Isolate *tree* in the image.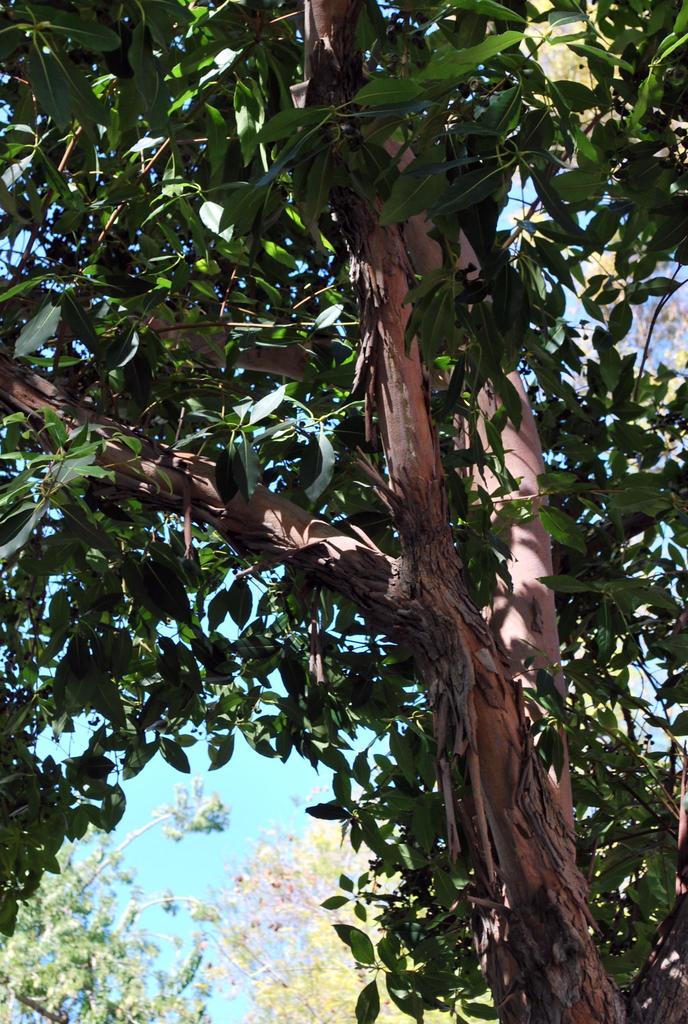
Isolated region: pyautogui.locateOnScreen(0, 799, 245, 1016).
